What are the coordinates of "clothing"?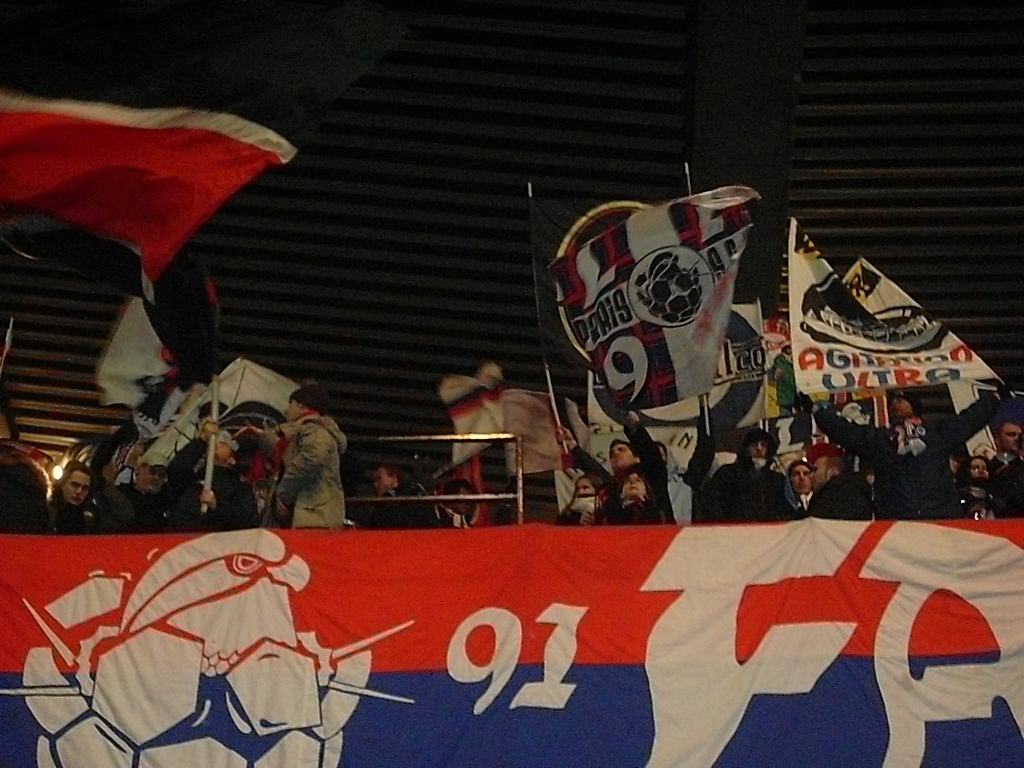
x1=729 y1=447 x2=799 y2=520.
